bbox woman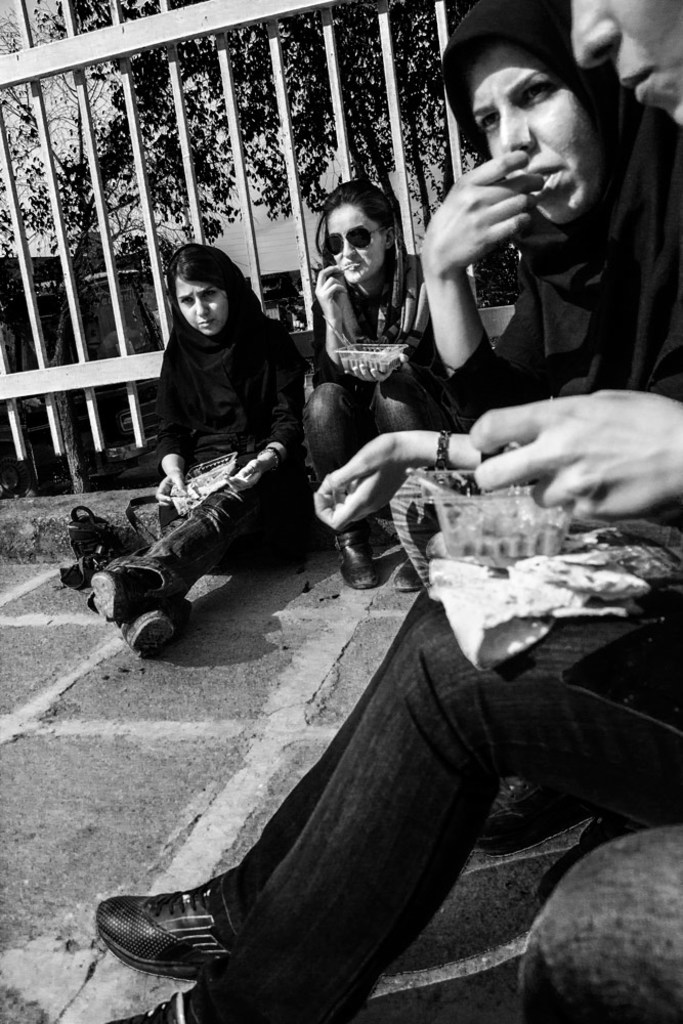
{"x1": 124, "y1": 212, "x2": 313, "y2": 646}
